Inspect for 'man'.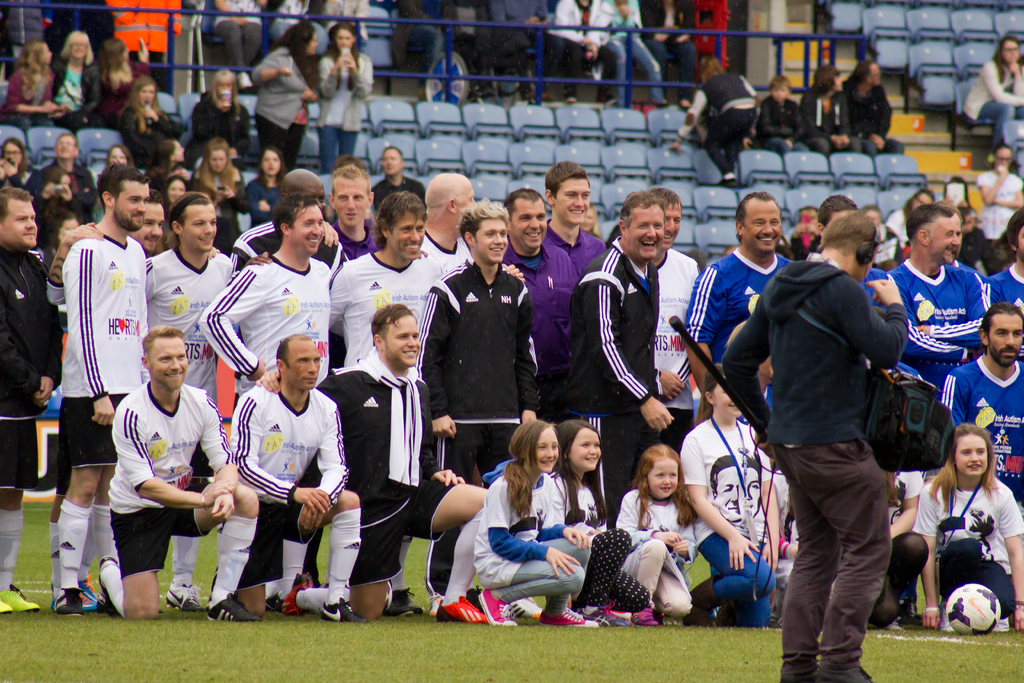
Inspection: [22,130,100,238].
